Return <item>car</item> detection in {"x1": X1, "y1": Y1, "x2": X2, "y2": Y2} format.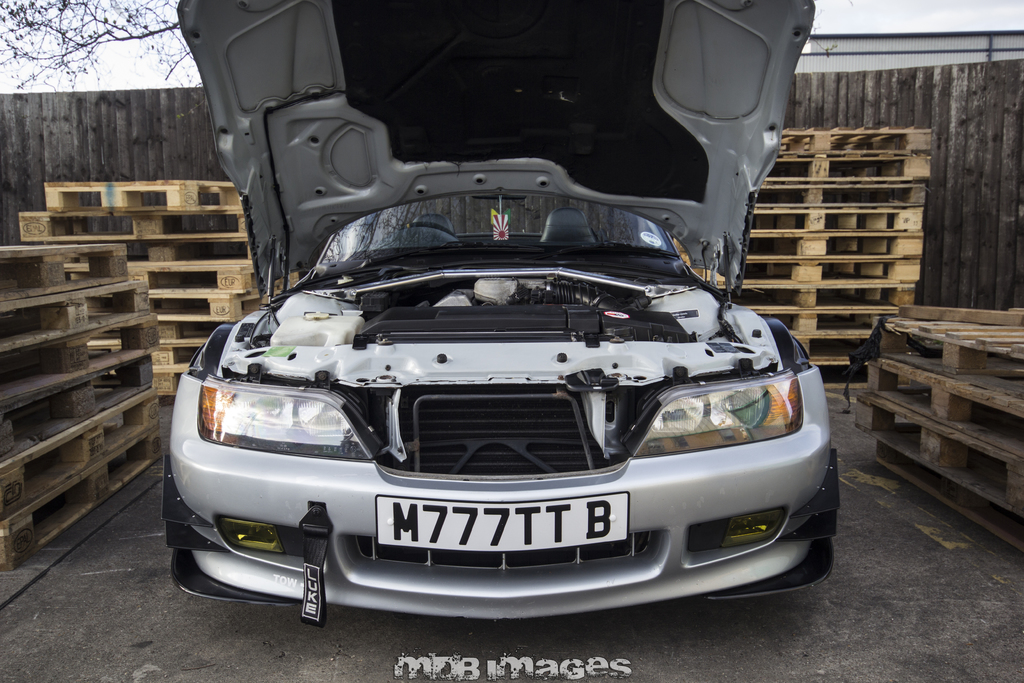
{"x1": 170, "y1": 1, "x2": 837, "y2": 623}.
